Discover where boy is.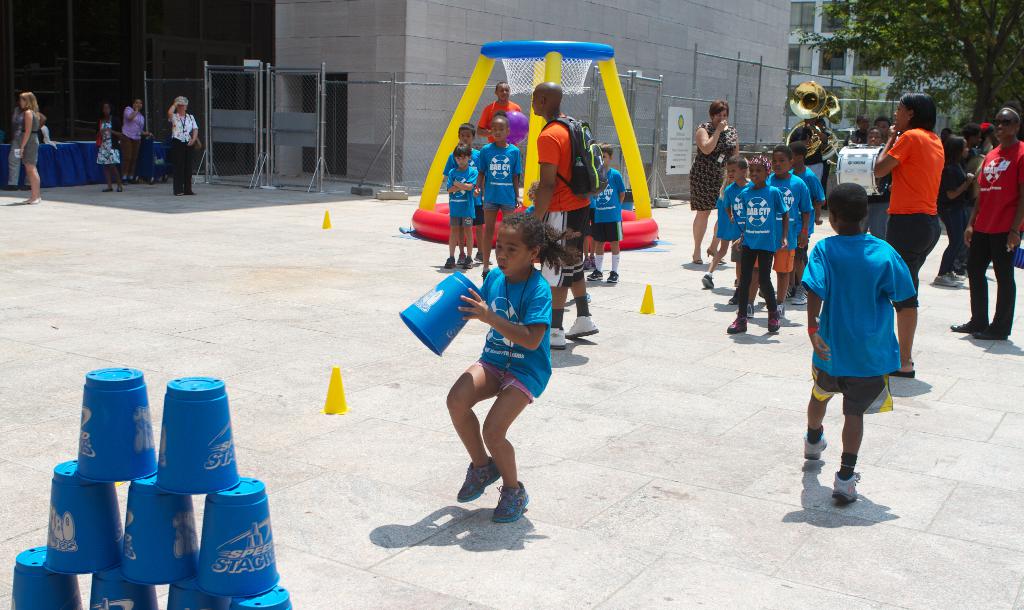
Discovered at pyautogui.locateOnScreen(445, 144, 481, 268).
